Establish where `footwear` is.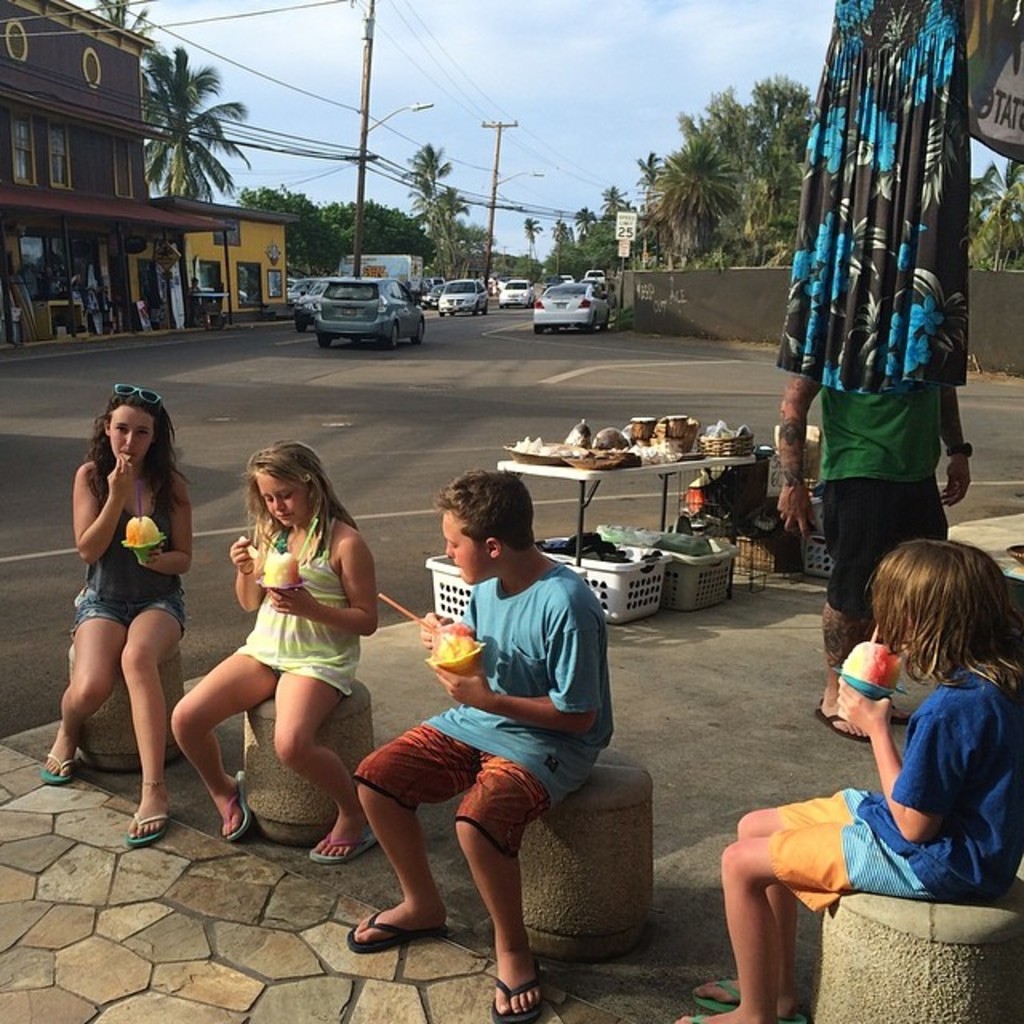
Established at left=891, top=704, right=915, bottom=730.
